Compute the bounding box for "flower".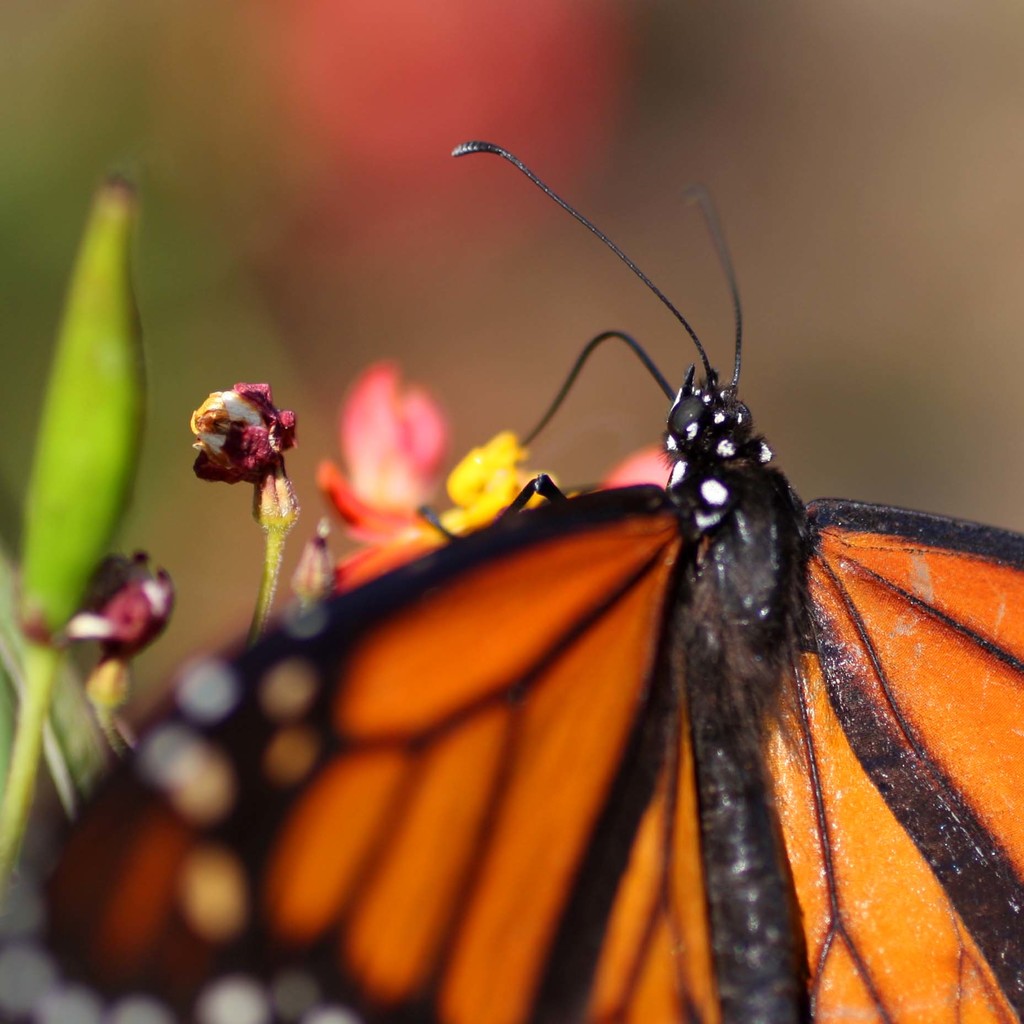
BBox(92, 557, 176, 710).
